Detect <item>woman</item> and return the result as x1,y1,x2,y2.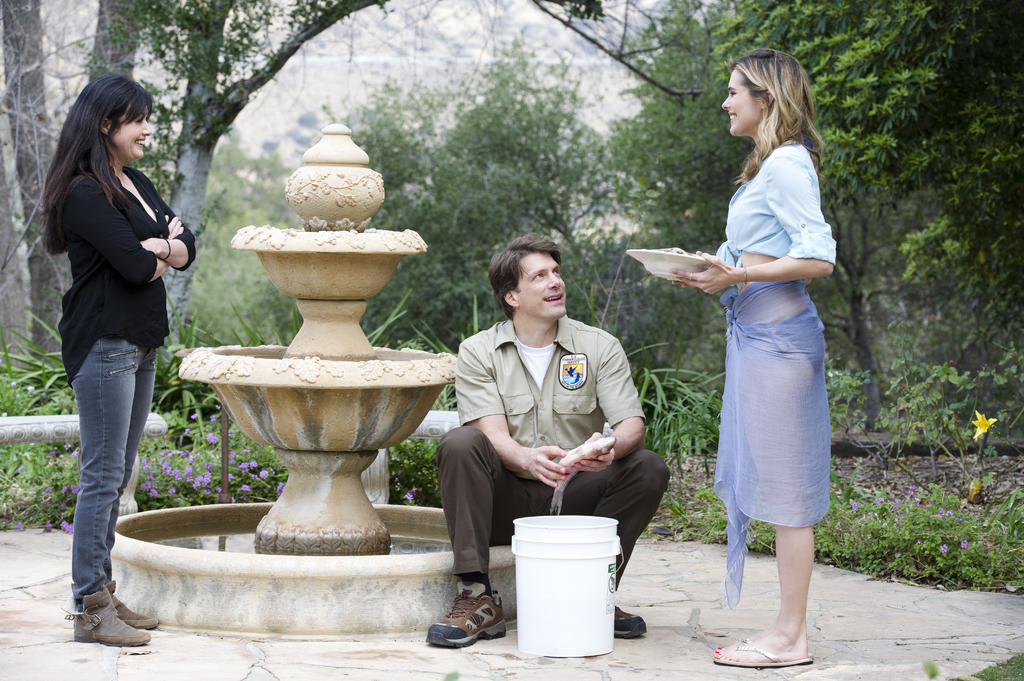
645,42,861,674.
